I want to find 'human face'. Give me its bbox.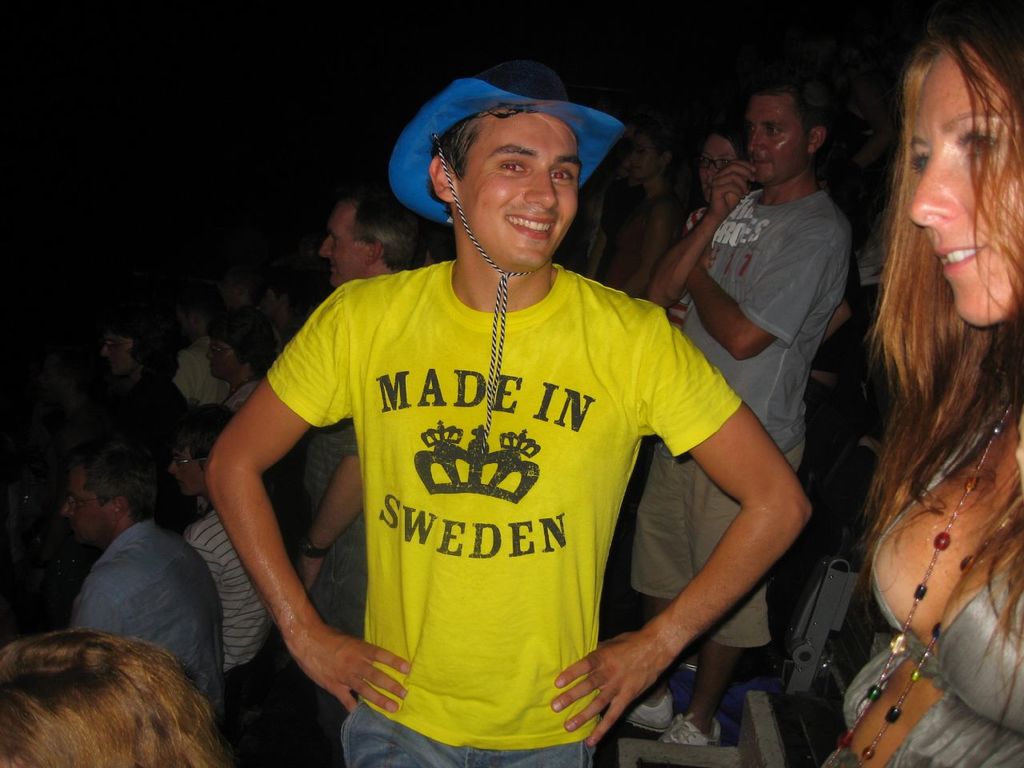
crop(62, 467, 114, 545).
